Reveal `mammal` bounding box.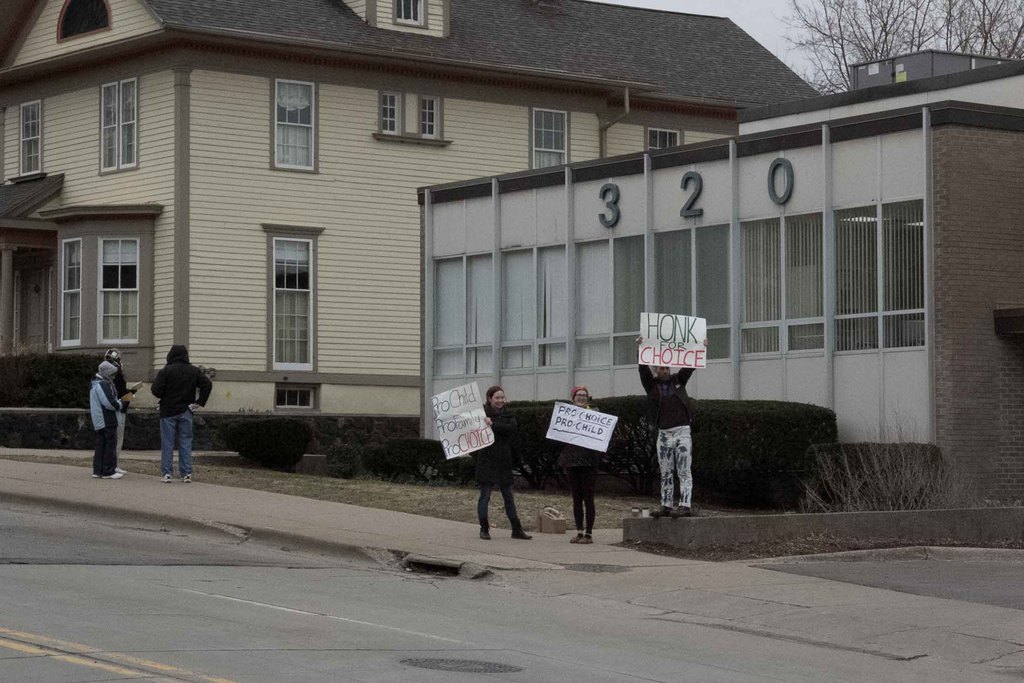
Revealed: x1=104 y1=347 x2=132 y2=472.
